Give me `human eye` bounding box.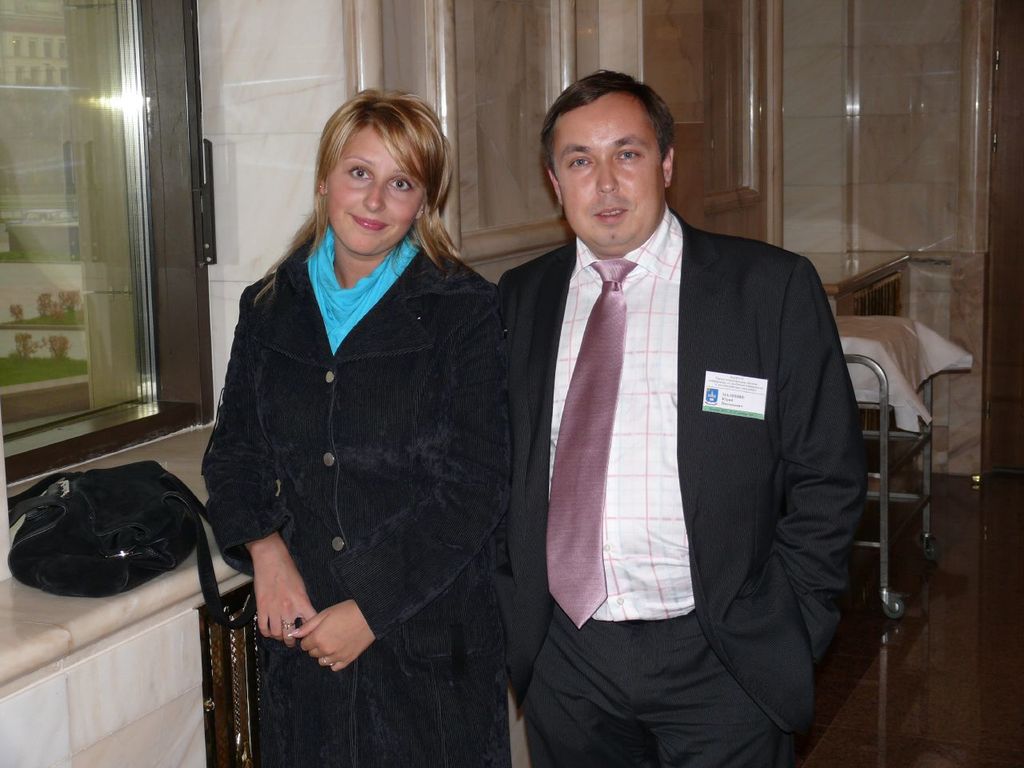
BBox(347, 165, 370, 180).
